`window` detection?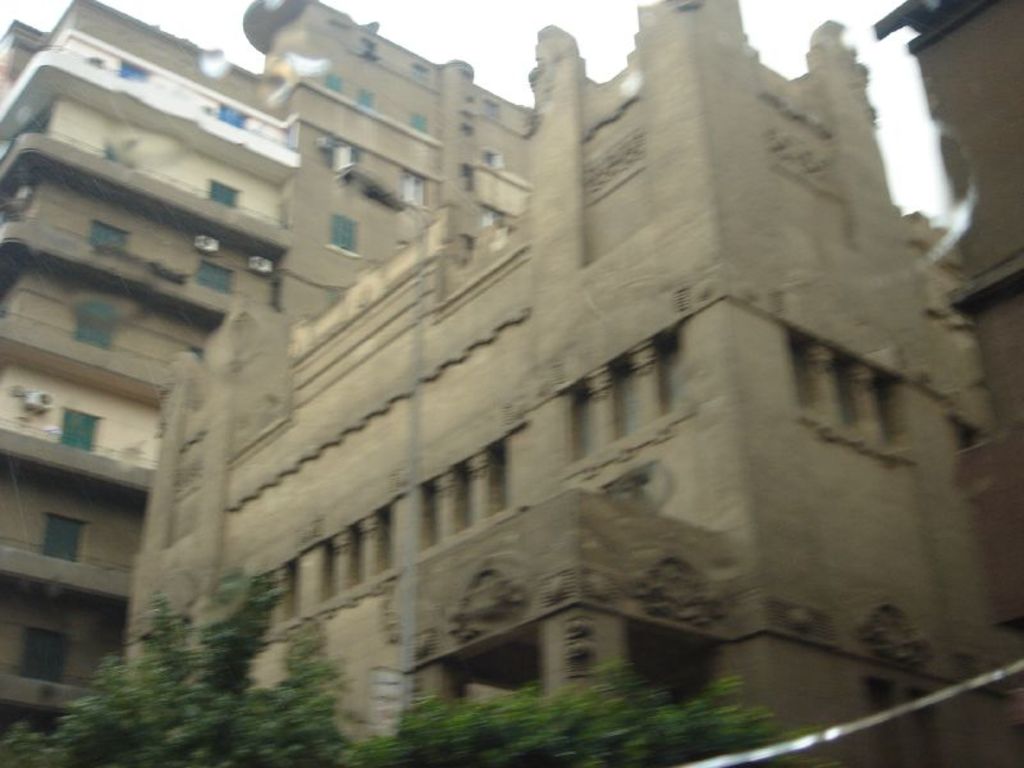
box(58, 406, 99, 454)
